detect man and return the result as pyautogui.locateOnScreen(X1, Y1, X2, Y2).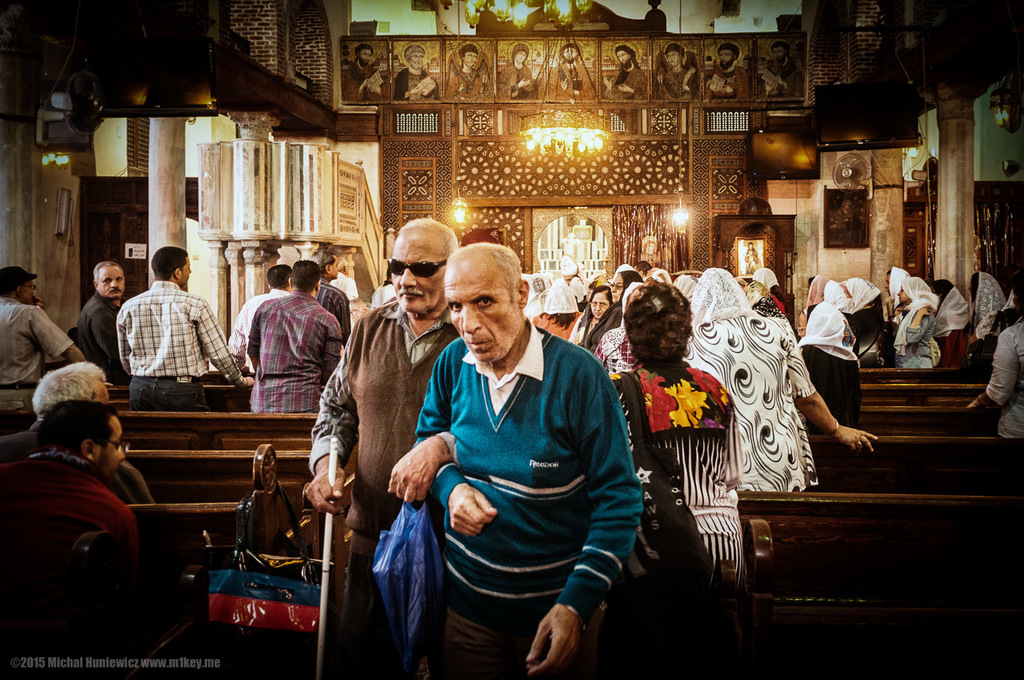
pyautogui.locateOnScreen(246, 258, 342, 411).
